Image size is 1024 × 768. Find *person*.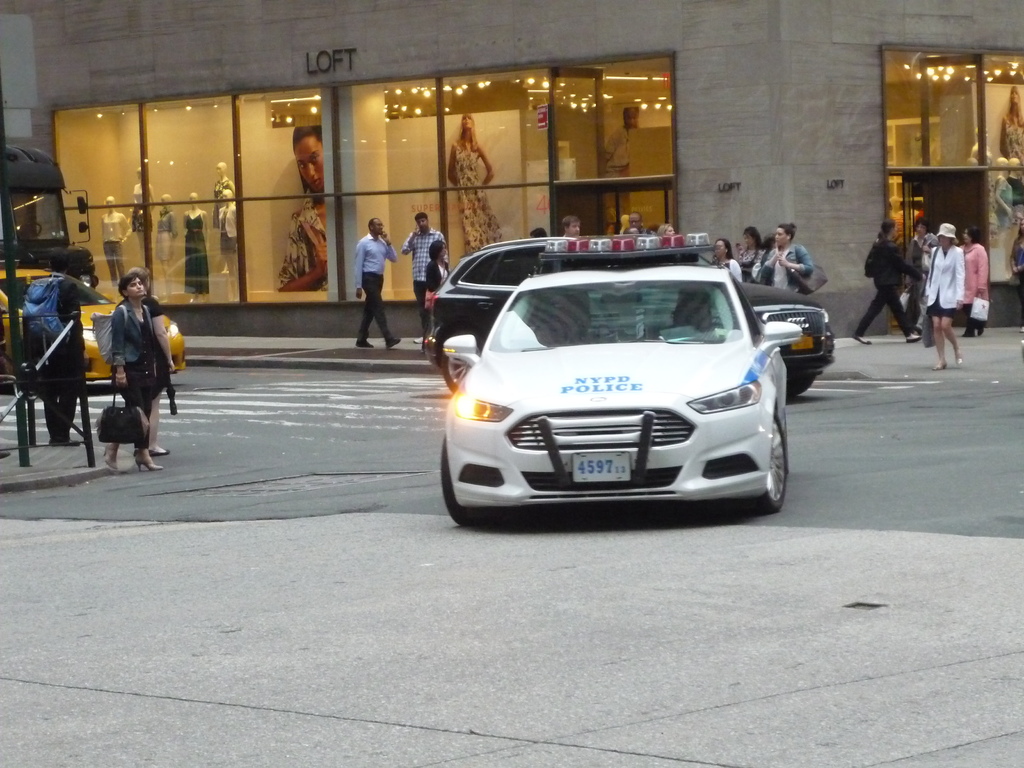
x1=449 y1=117 x2=504 y2=252.
